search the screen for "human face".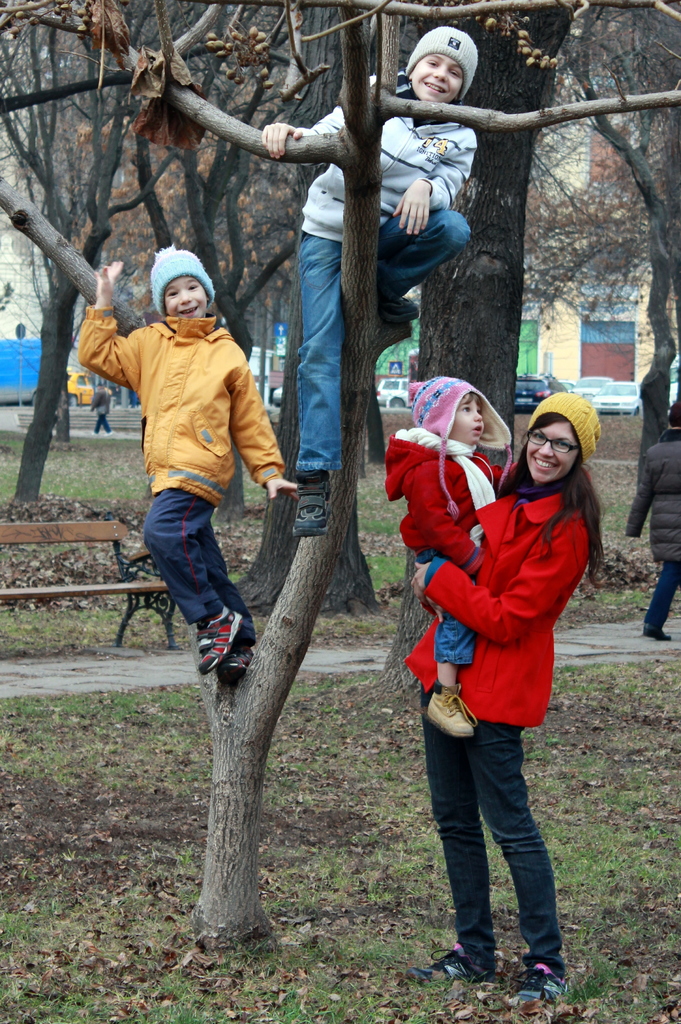
Found at (166, 273, 207, 328).
